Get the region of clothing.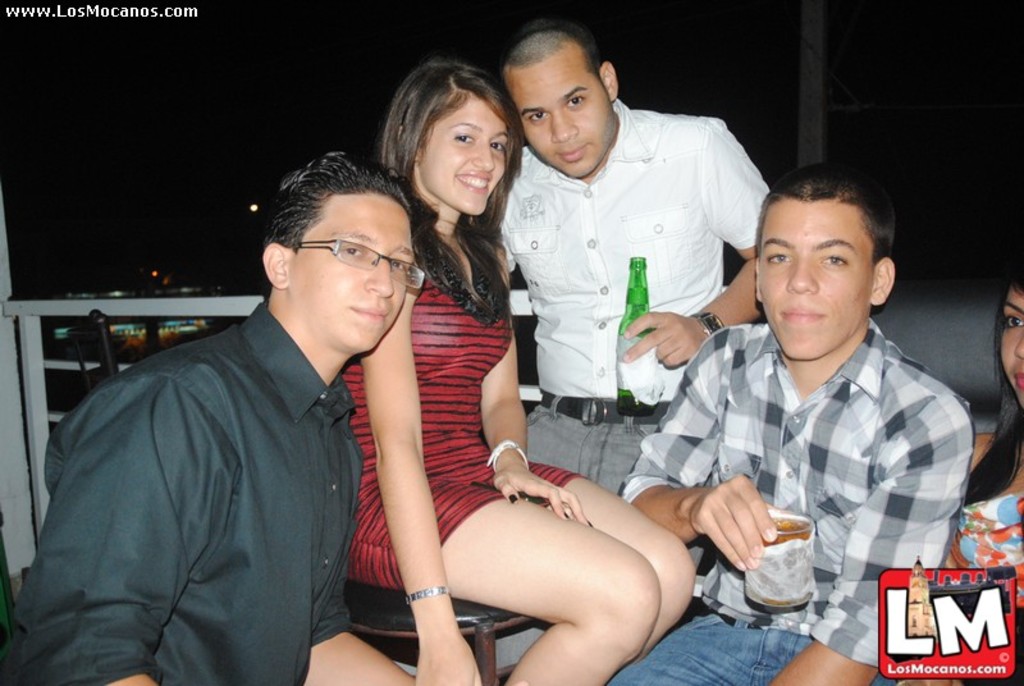
<region>494, 100, 774, 506</region>.
